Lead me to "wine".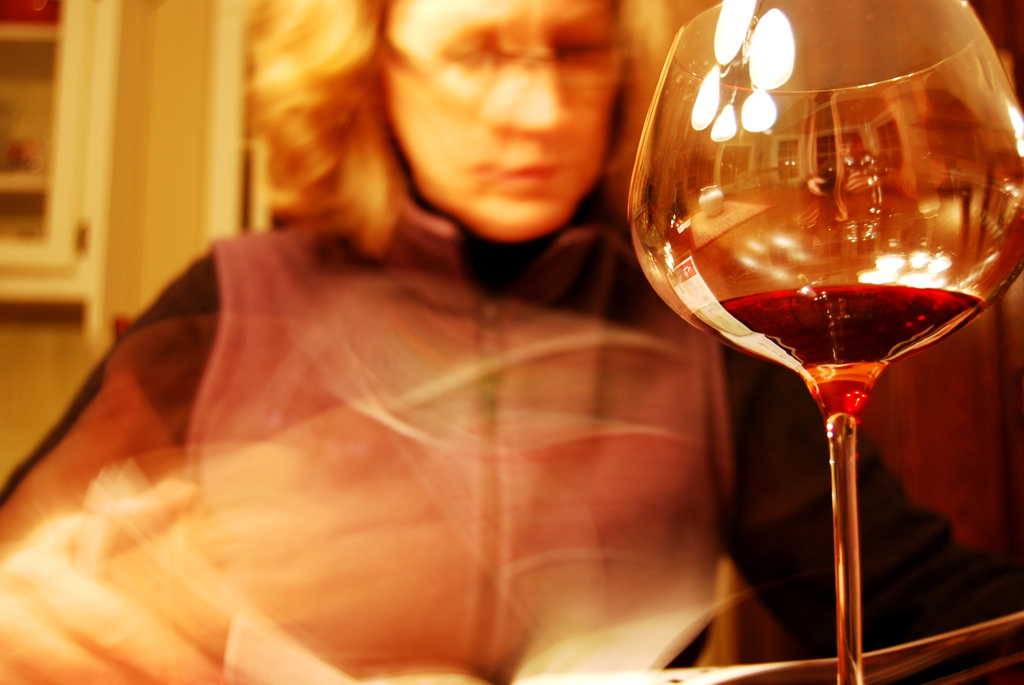
Lead to bbox=[687, 279, 986, 374].
